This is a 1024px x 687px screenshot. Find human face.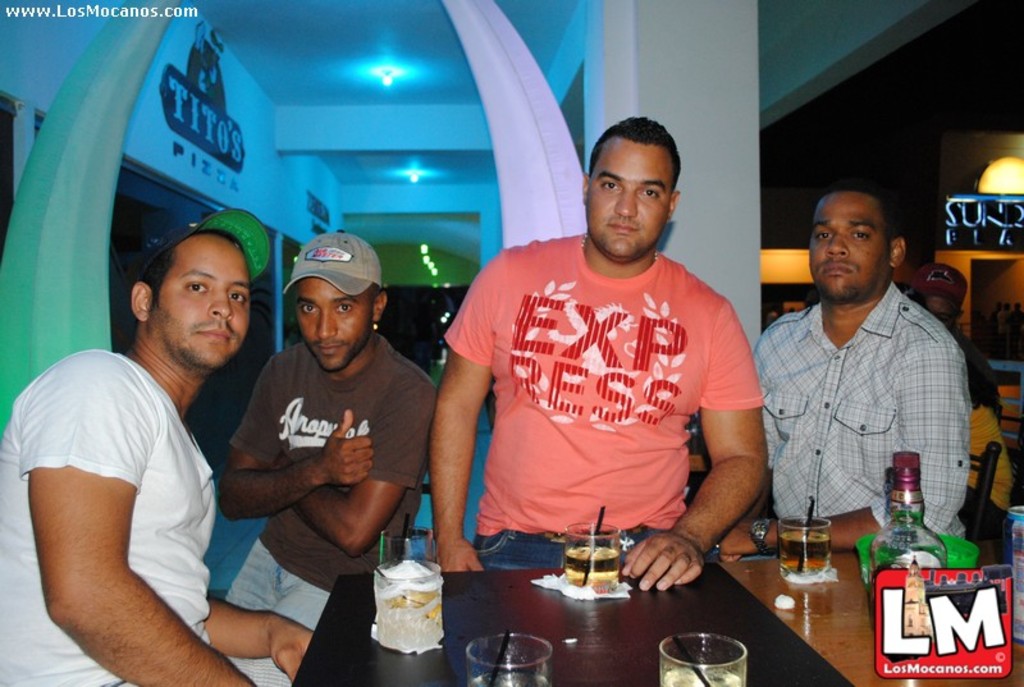
Bounding box: [159,249,251,368].
